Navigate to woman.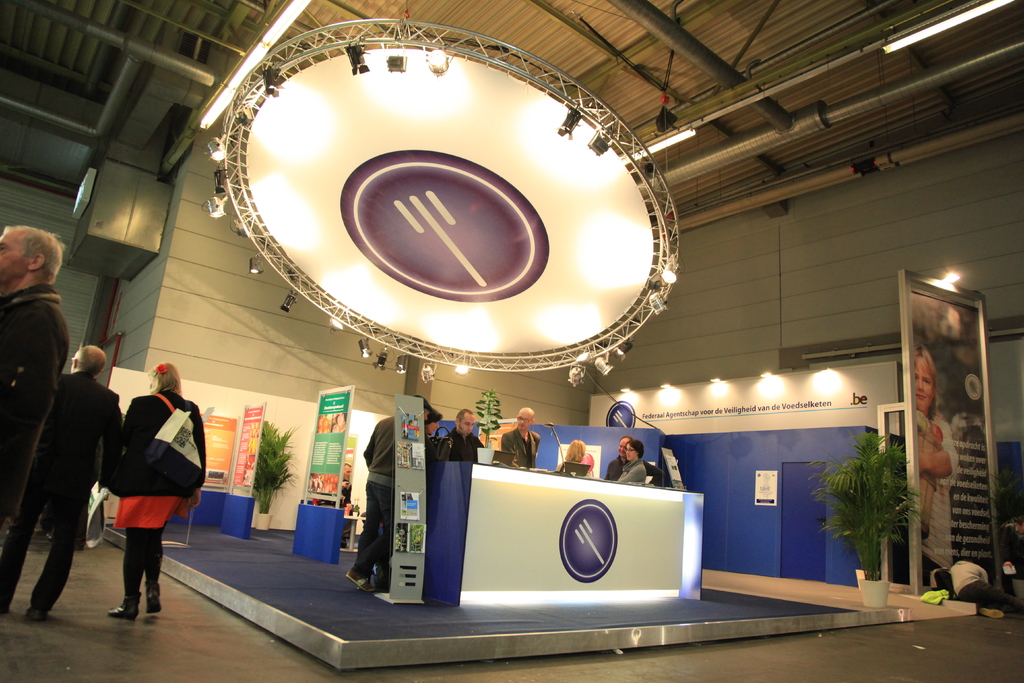
Navigation target: x1=618, y1=441, x2=649, y2=490.
